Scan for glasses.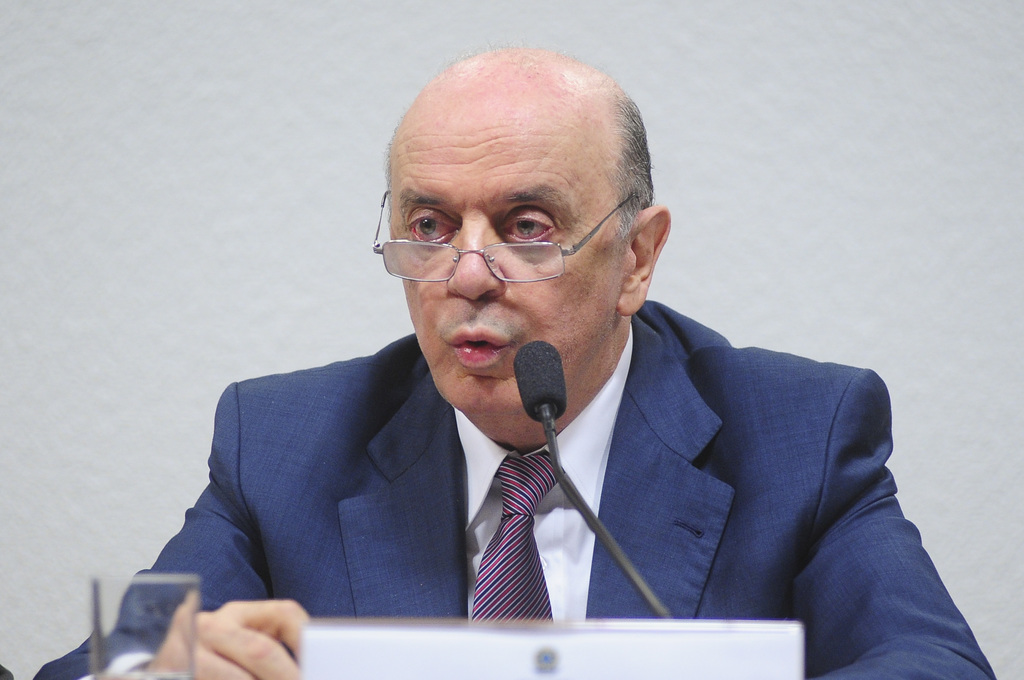
Scan result: Rect(380, 206, 631, 284).
